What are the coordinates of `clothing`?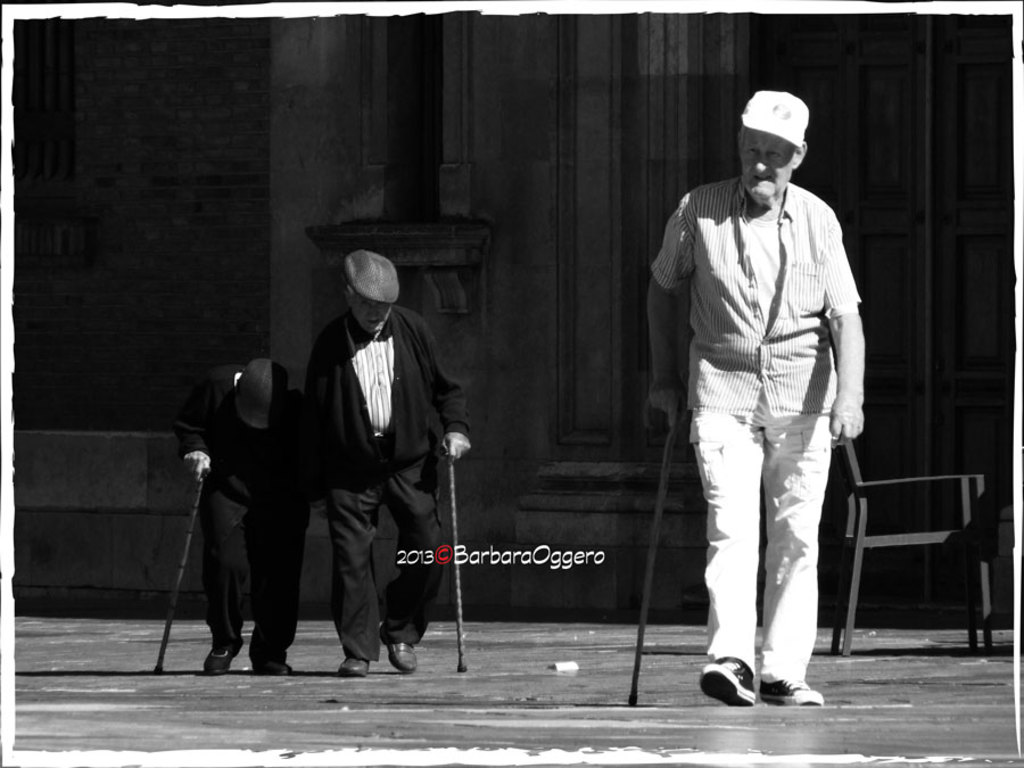
282 248 460 666.
